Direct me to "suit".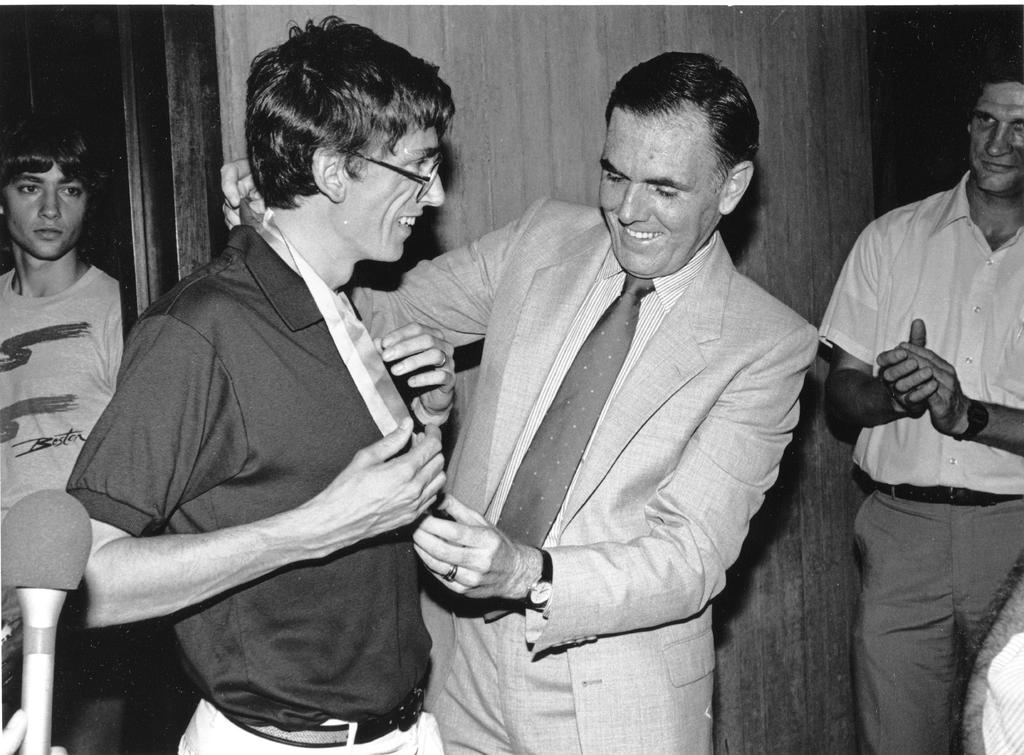
Direction: x1=340 y1=193 x2=822 y2=754.
